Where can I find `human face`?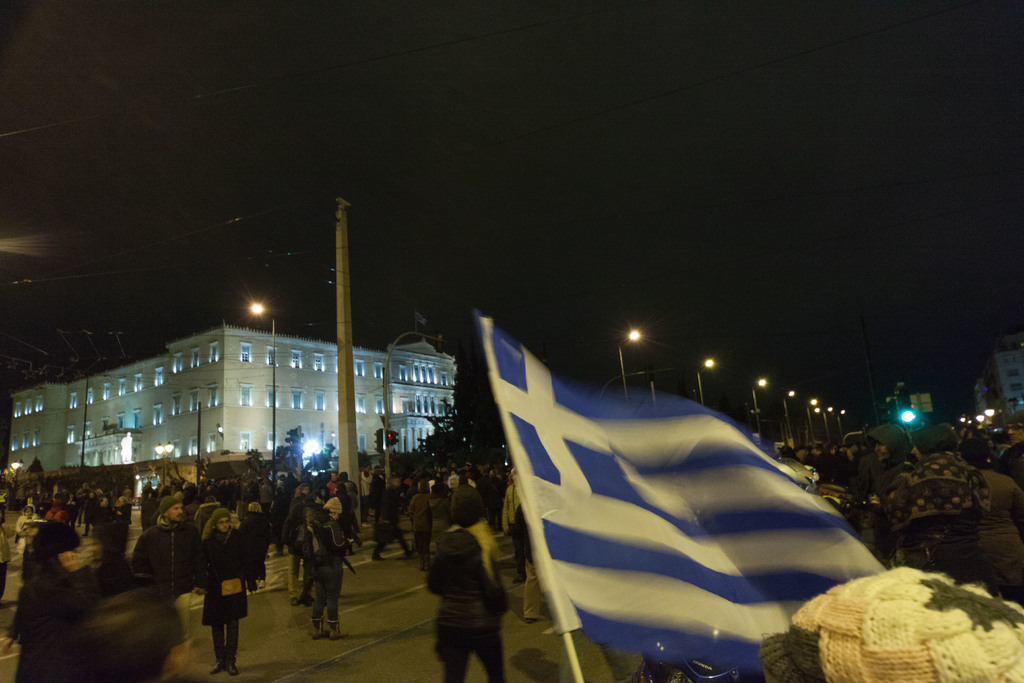
You can find it at [x1=303, y1=488, x2=309, y2=494].
